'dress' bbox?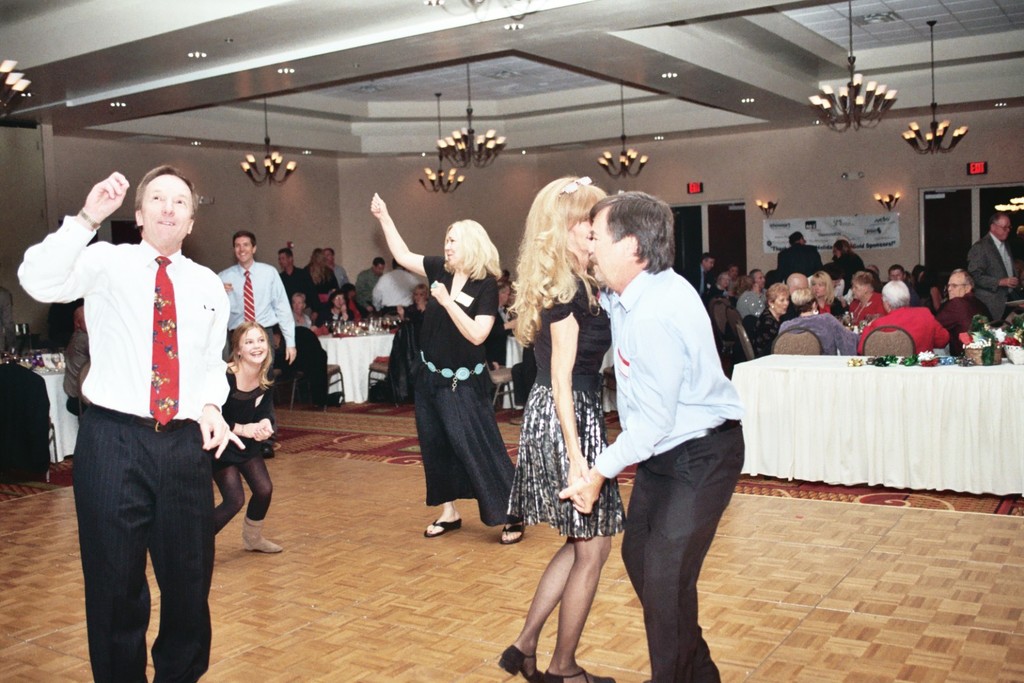
<box>415,256,522,528</box>
